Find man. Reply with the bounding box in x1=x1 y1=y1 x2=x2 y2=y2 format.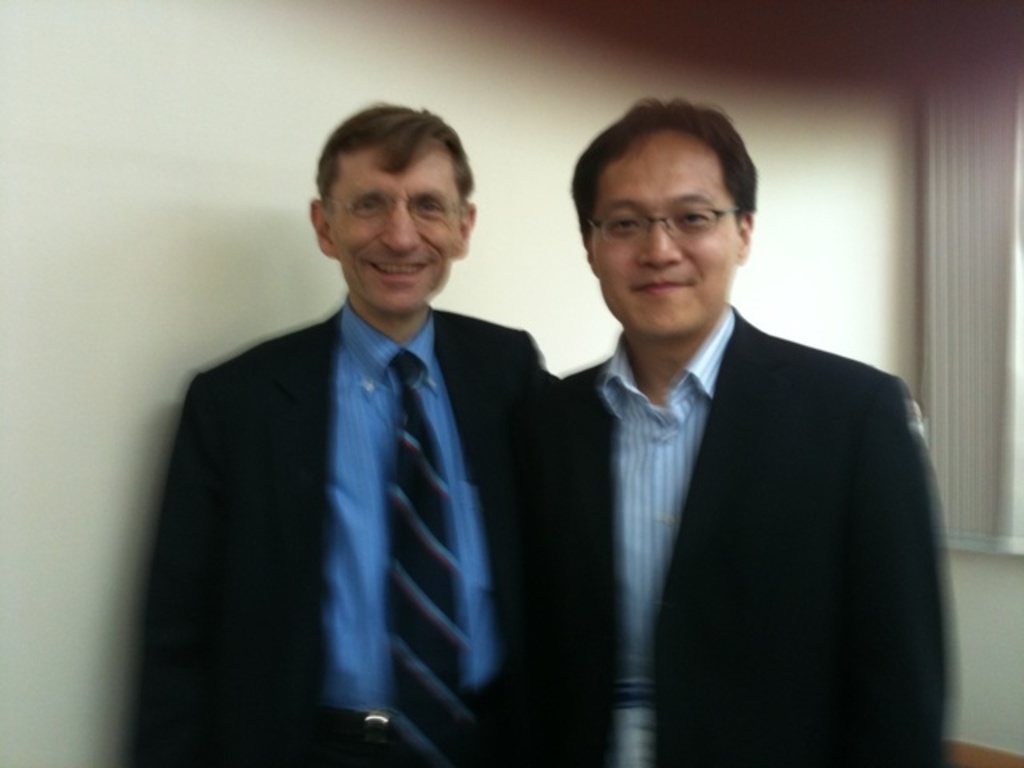
x1=550 y1=98 x2=958 y2=766.
